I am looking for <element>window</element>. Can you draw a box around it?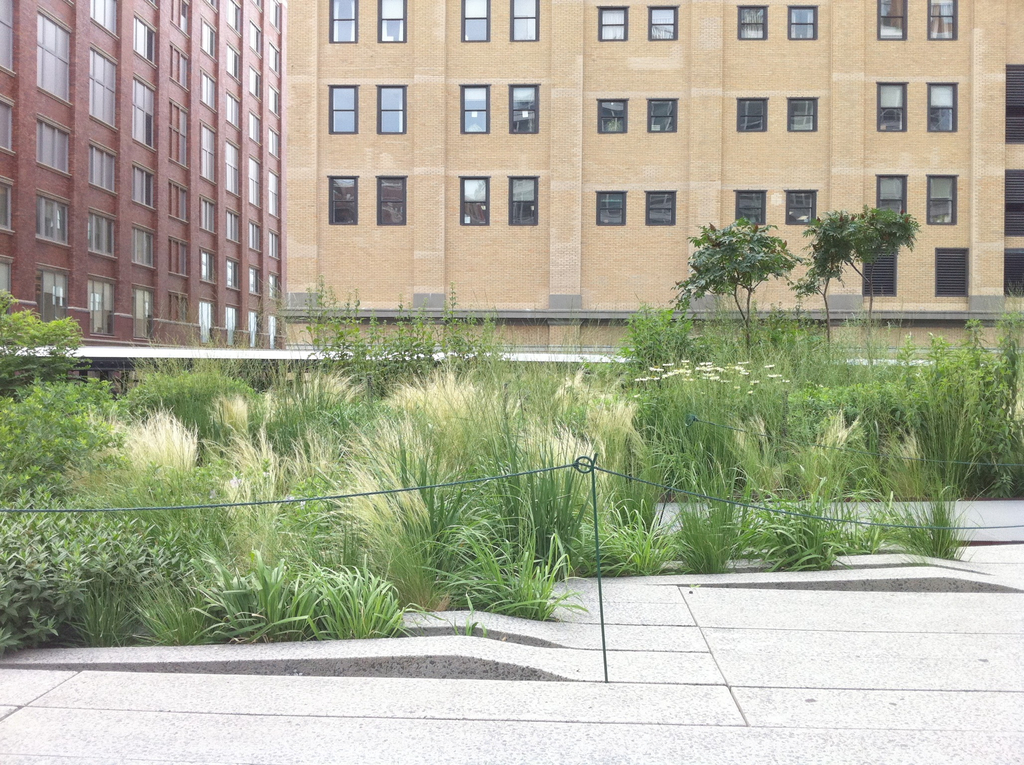
Sure, the bounding box is [859,245,897,298].
